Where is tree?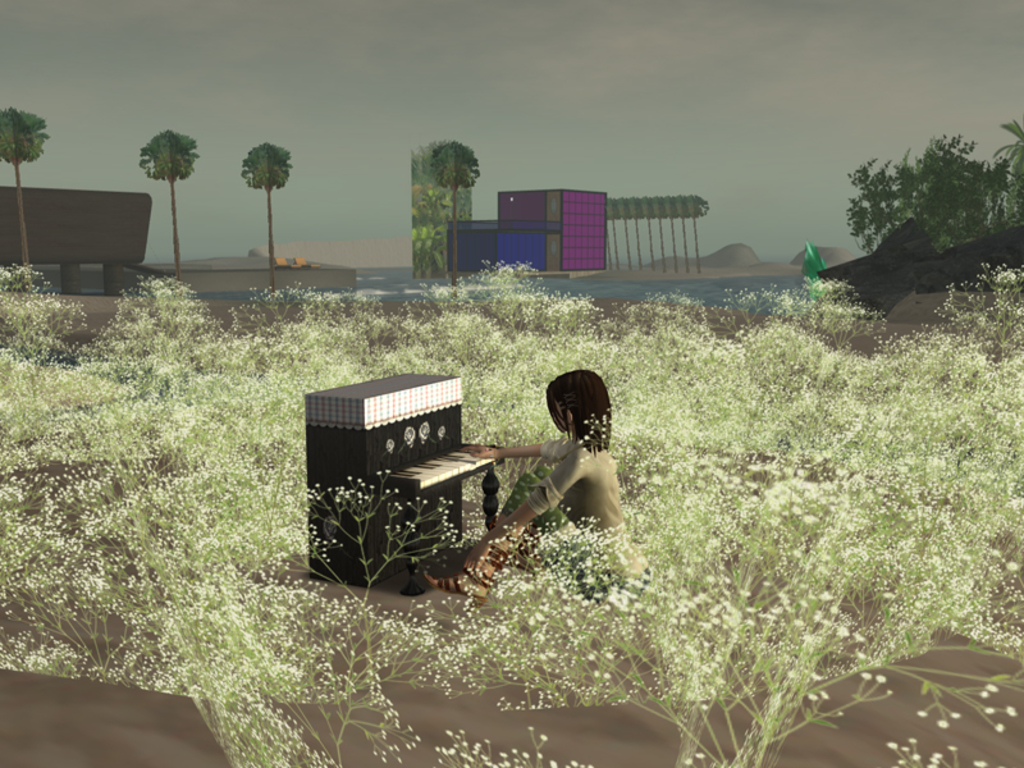
{"x1": 1, "y1": 105, "x2": 51, "y2": 271}.
